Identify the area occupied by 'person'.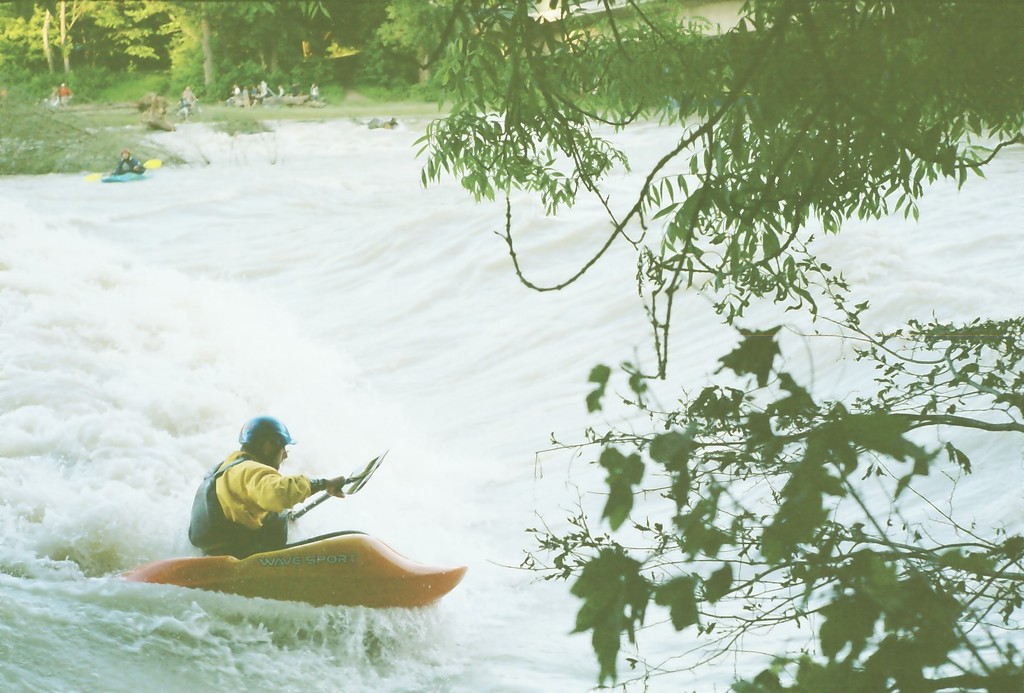
Area: pyautogui.locateOnScreen(180, 416, 354, 559).
